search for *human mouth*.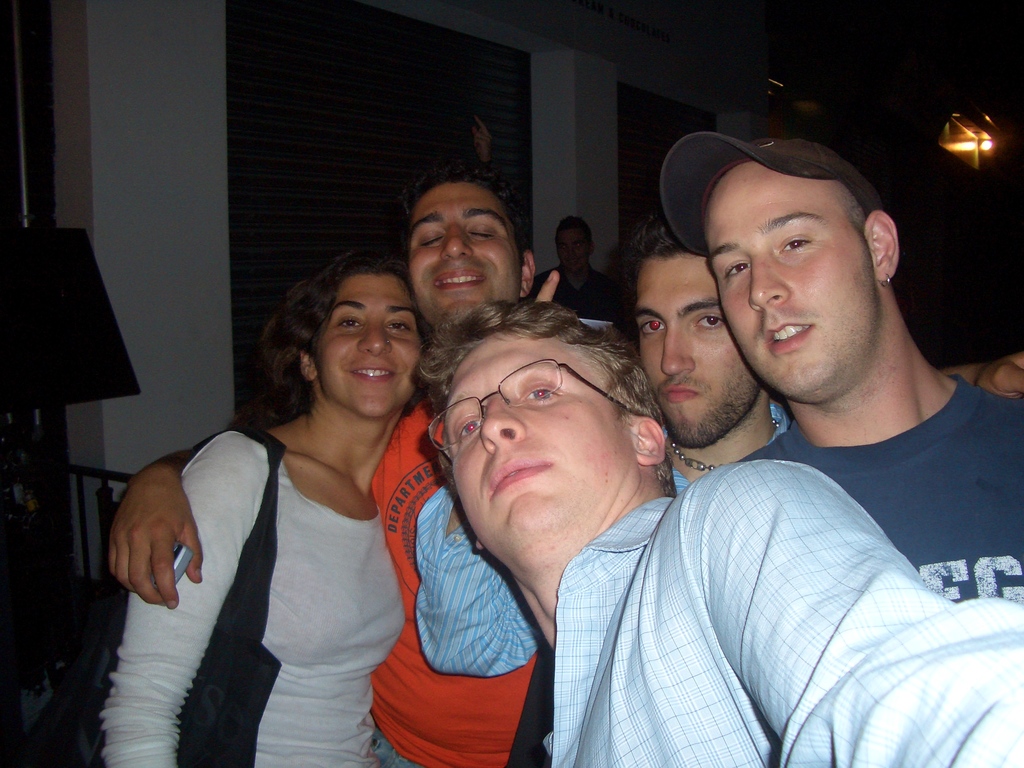
Found at [x1=660, y1=366, x2=714, y2=408].
